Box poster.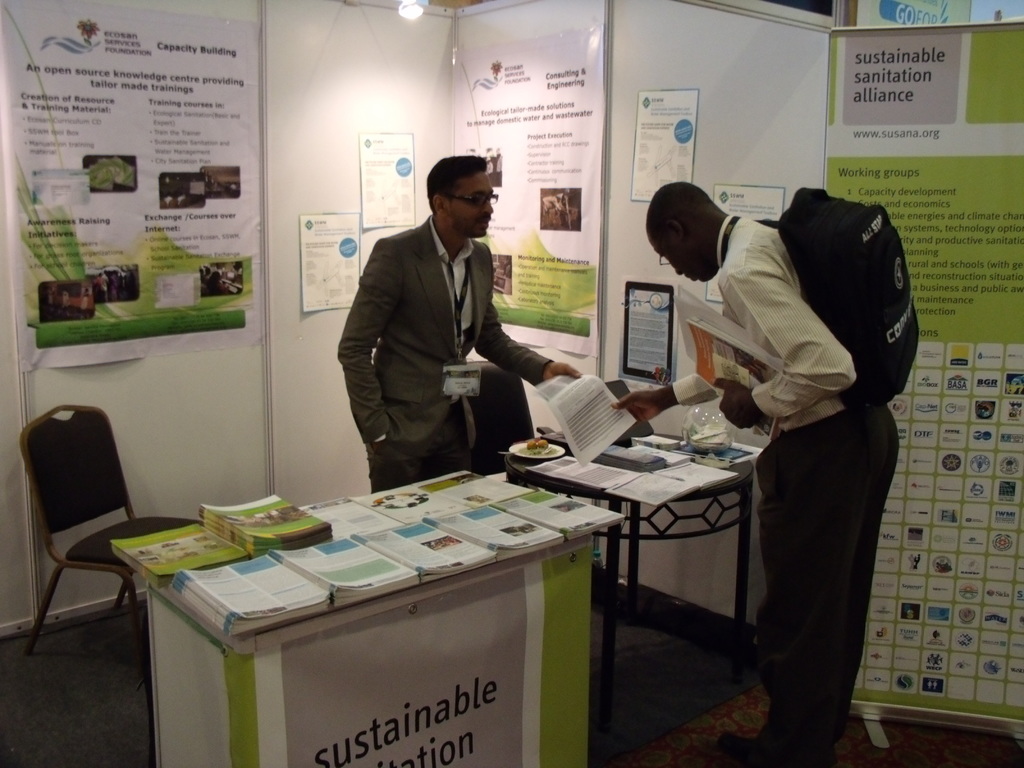
(left=447, top=25, right=596, bottom=352).
